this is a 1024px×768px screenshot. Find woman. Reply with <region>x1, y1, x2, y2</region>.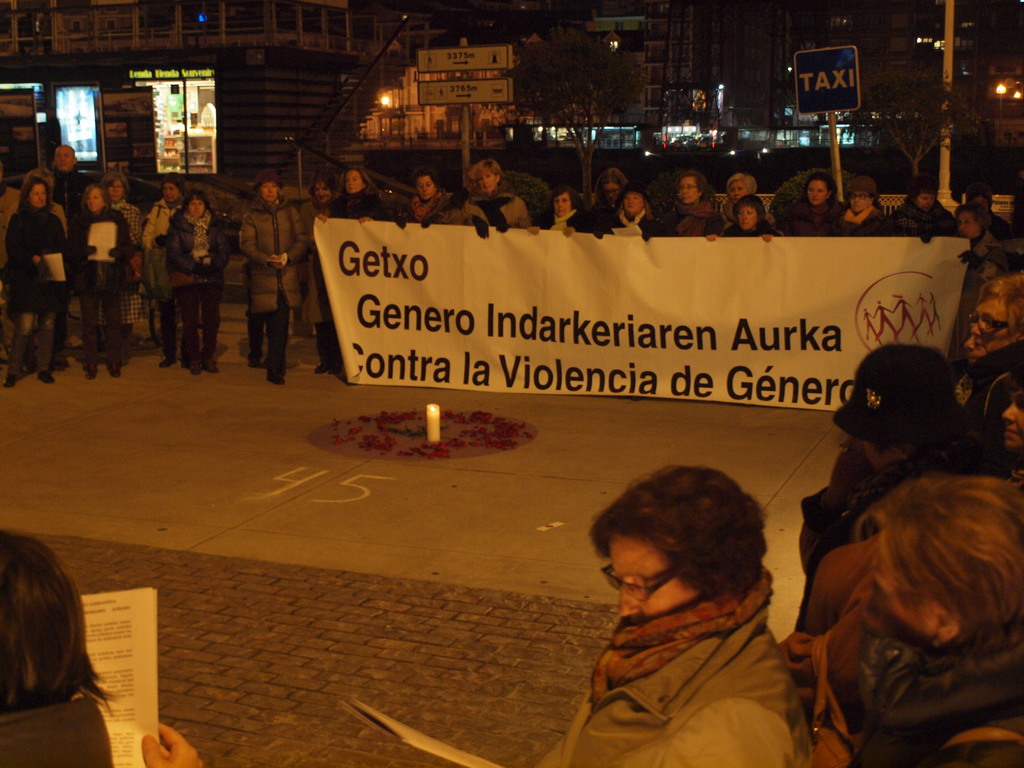
<region>834, 493, 1023, 767</region>.
